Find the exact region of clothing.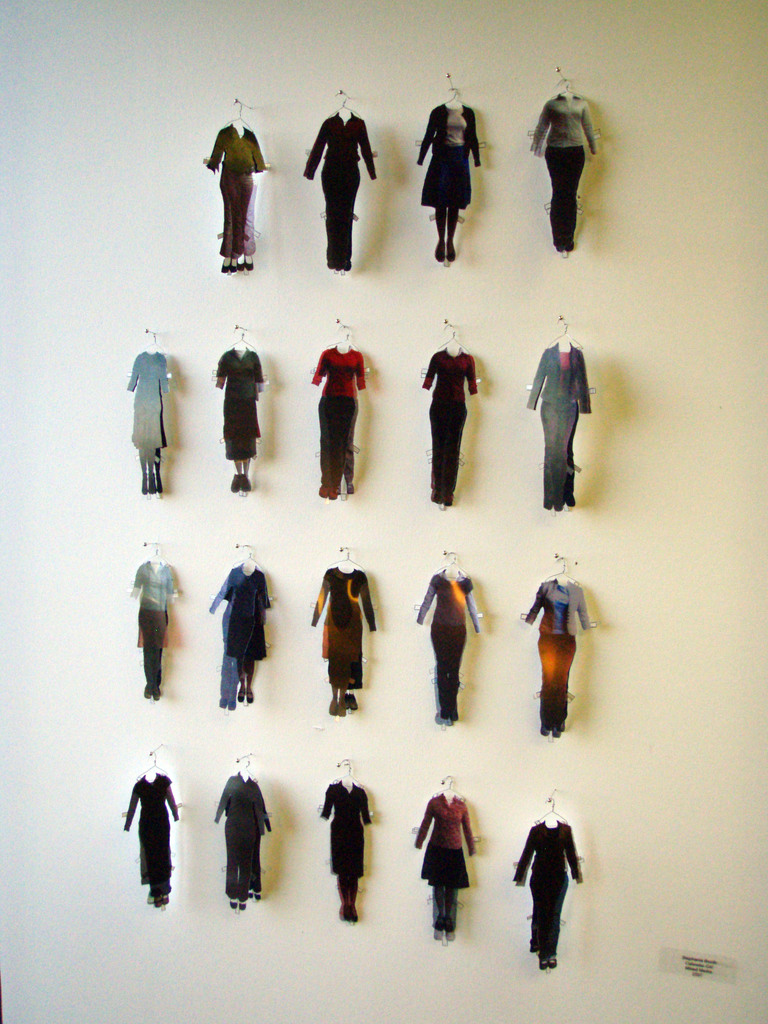
Exact region: [310,342,366,483].
